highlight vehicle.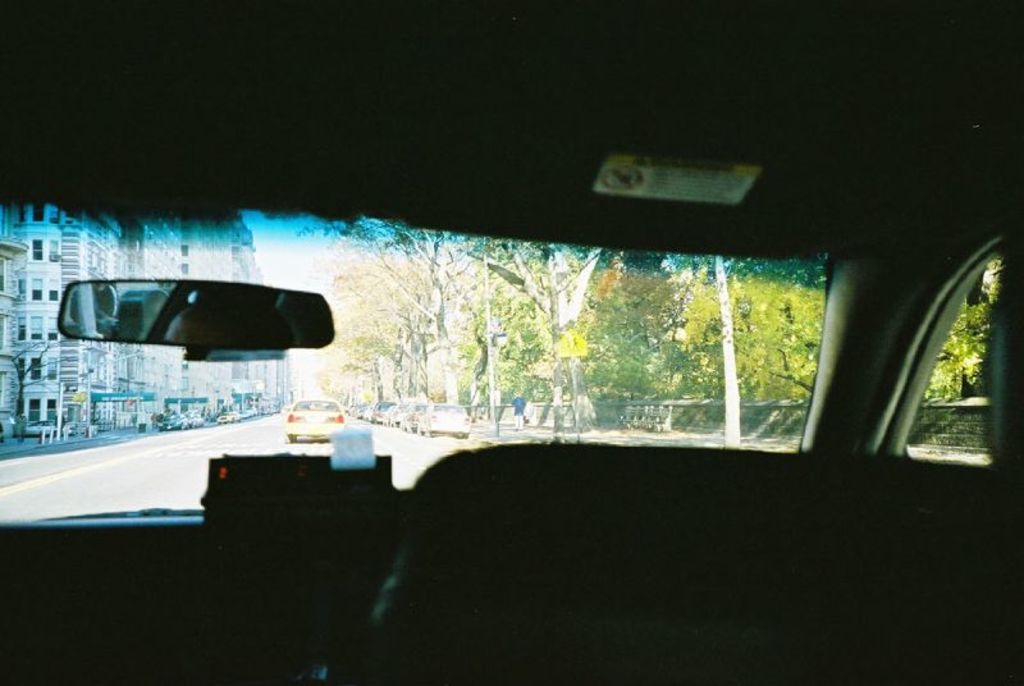
Highlighted region: bbox=[417, 401, 490, 438].
